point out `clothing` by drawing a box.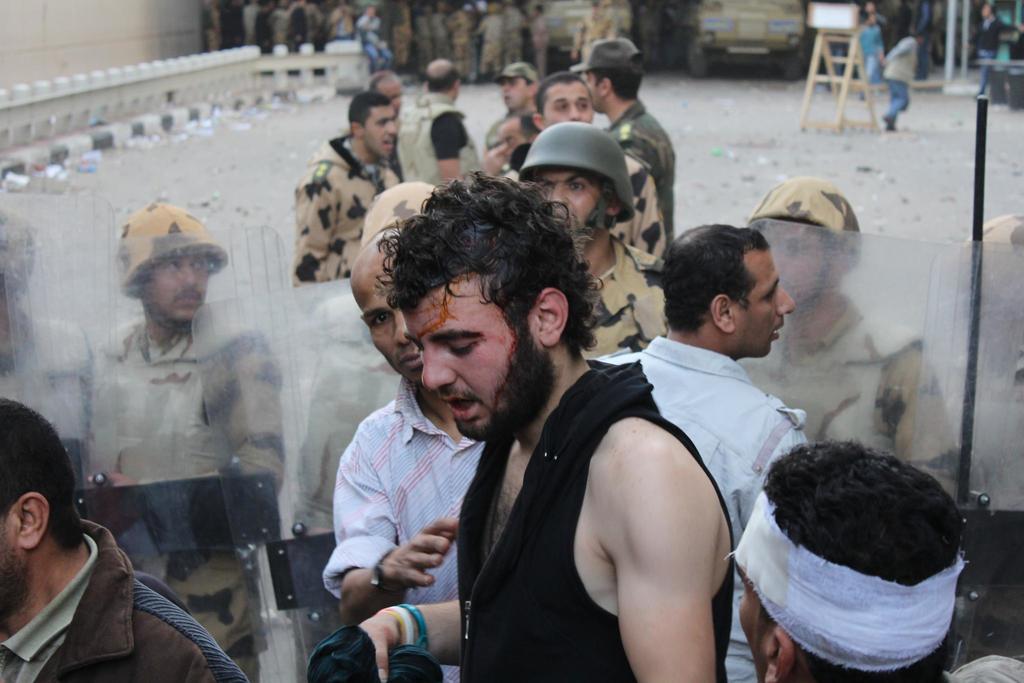
<bbox>612, 153, 683, 256</bbox>.
